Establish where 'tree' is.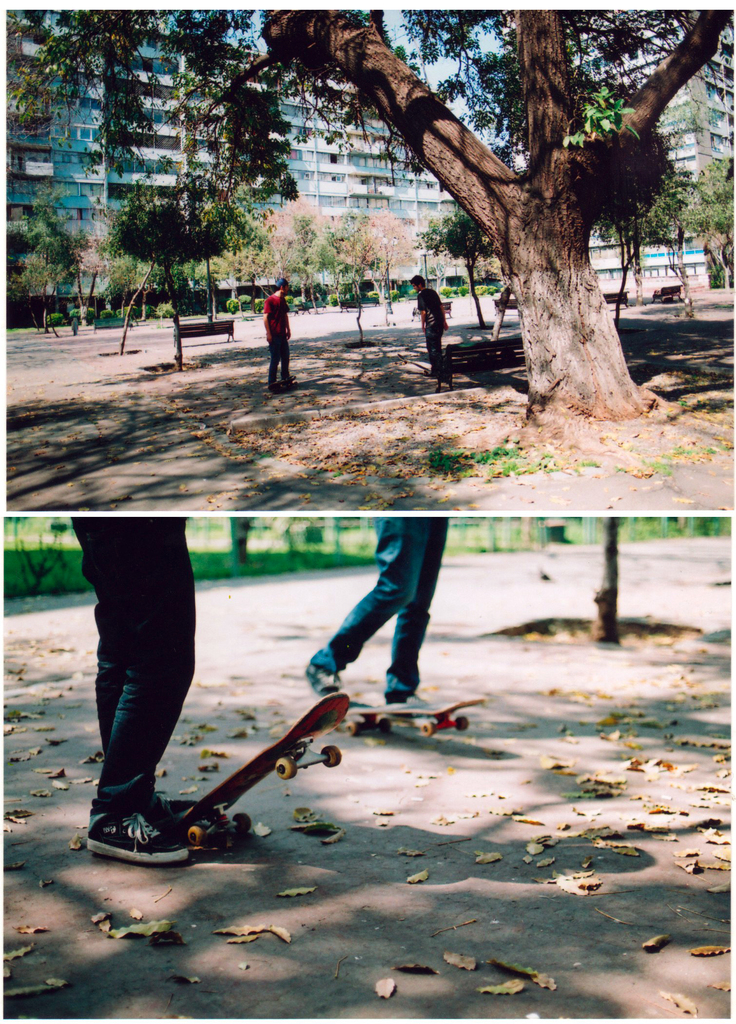
Established at left=365, top=0, right=700, bottom=383.
